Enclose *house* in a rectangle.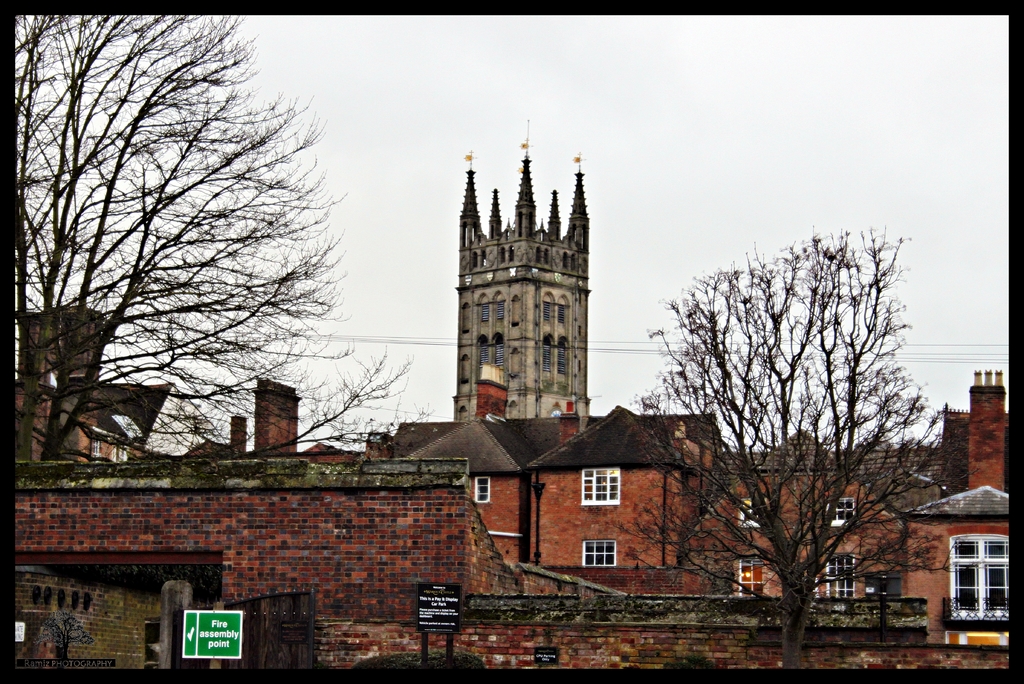
bbox(185, 366, 369, 462).
